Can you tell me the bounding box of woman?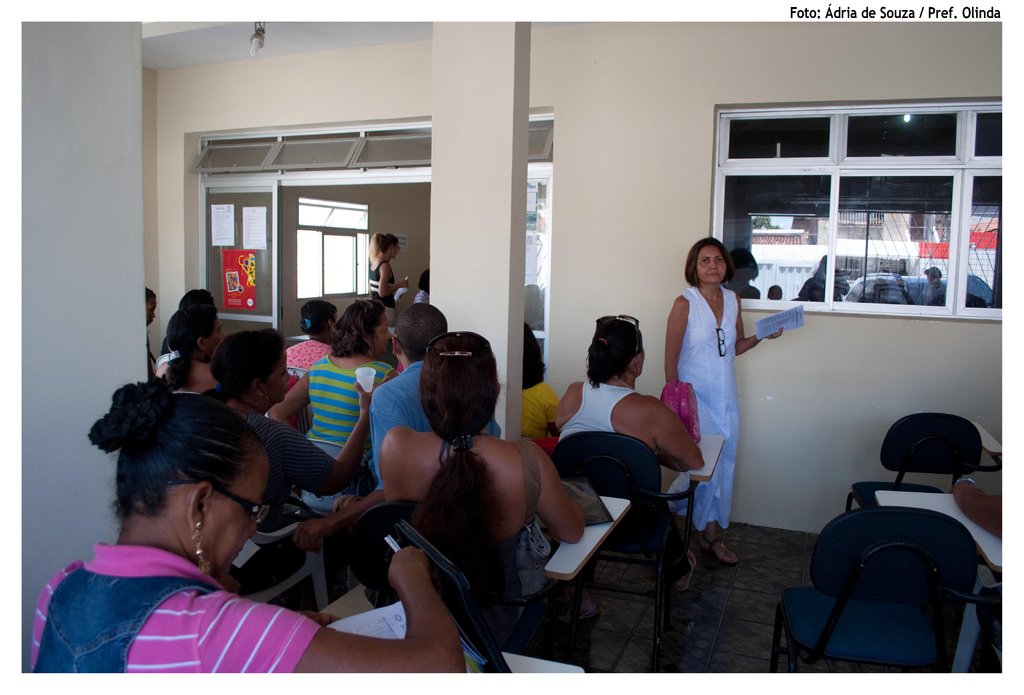
box(286, 302, 339, 367).
